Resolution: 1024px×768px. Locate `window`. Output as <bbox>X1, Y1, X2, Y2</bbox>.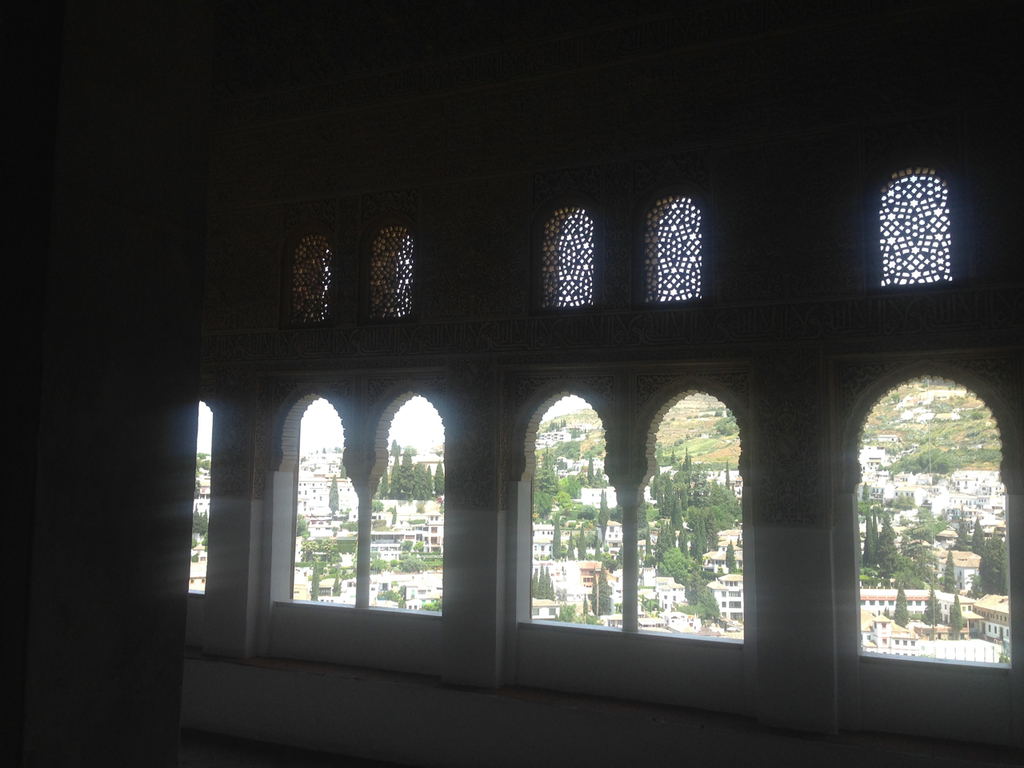
<bbox>538, 206, 595, 312</bbox>.
